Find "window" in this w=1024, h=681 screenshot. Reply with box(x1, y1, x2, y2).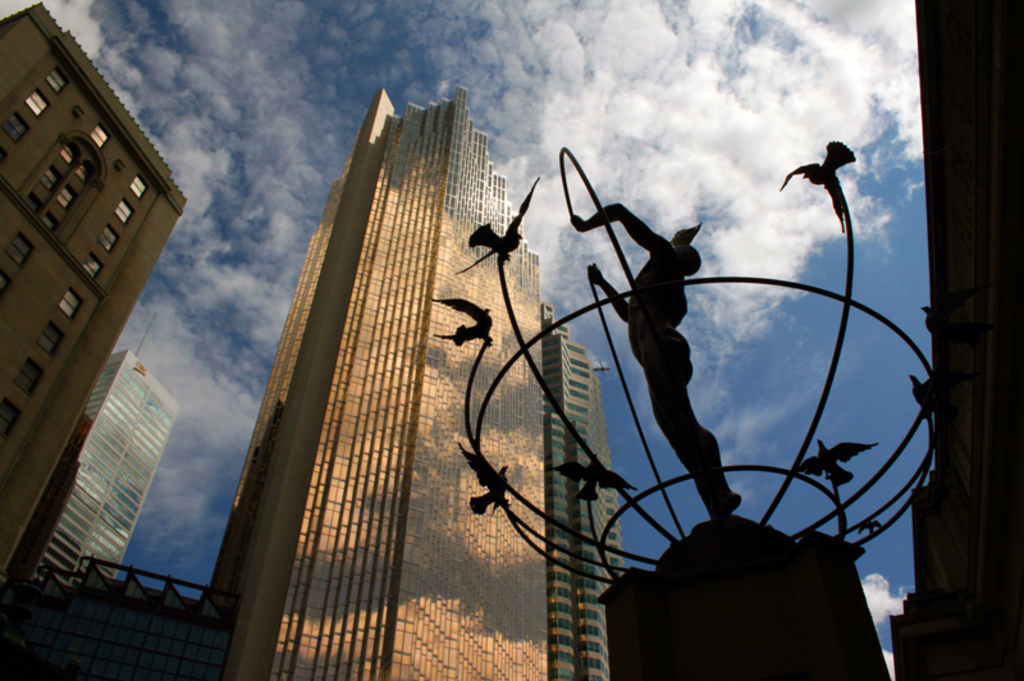
box(18, 357, 45, 399).
